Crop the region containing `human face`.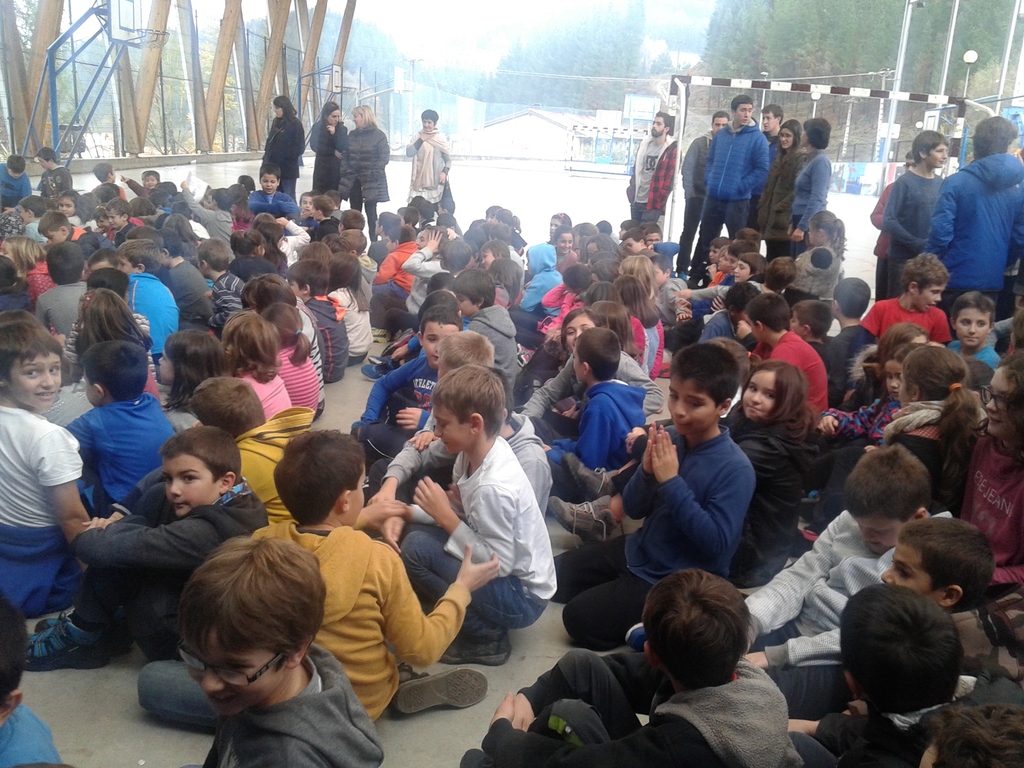
Crop region: left=420, top=324, right=465, bottom=365.
